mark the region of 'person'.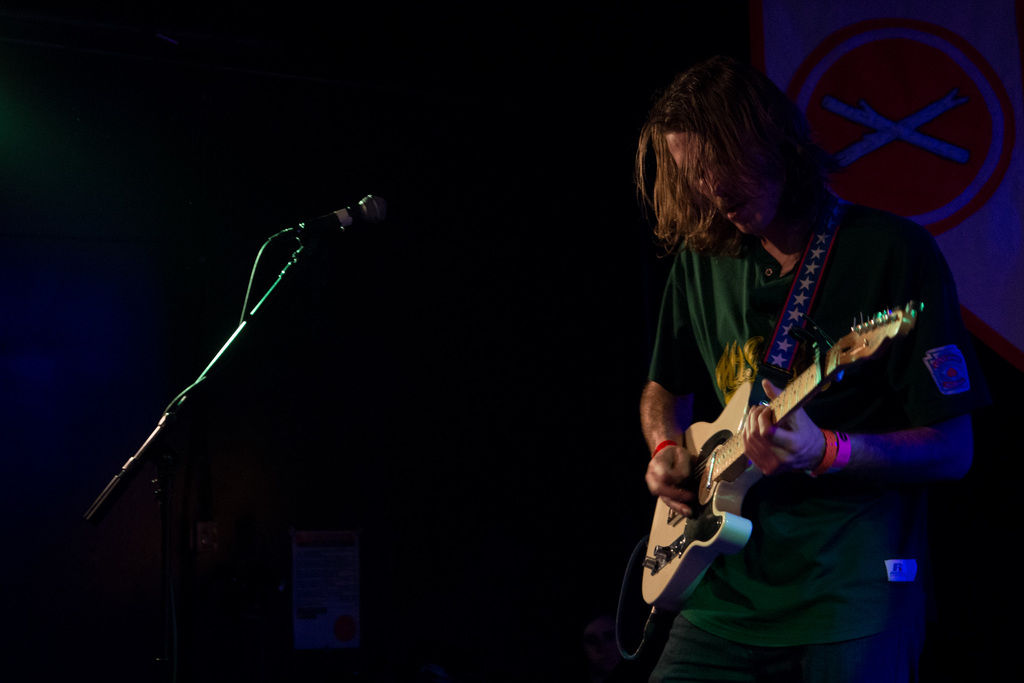
Region: bbox=[633, 51, 981, 682].
